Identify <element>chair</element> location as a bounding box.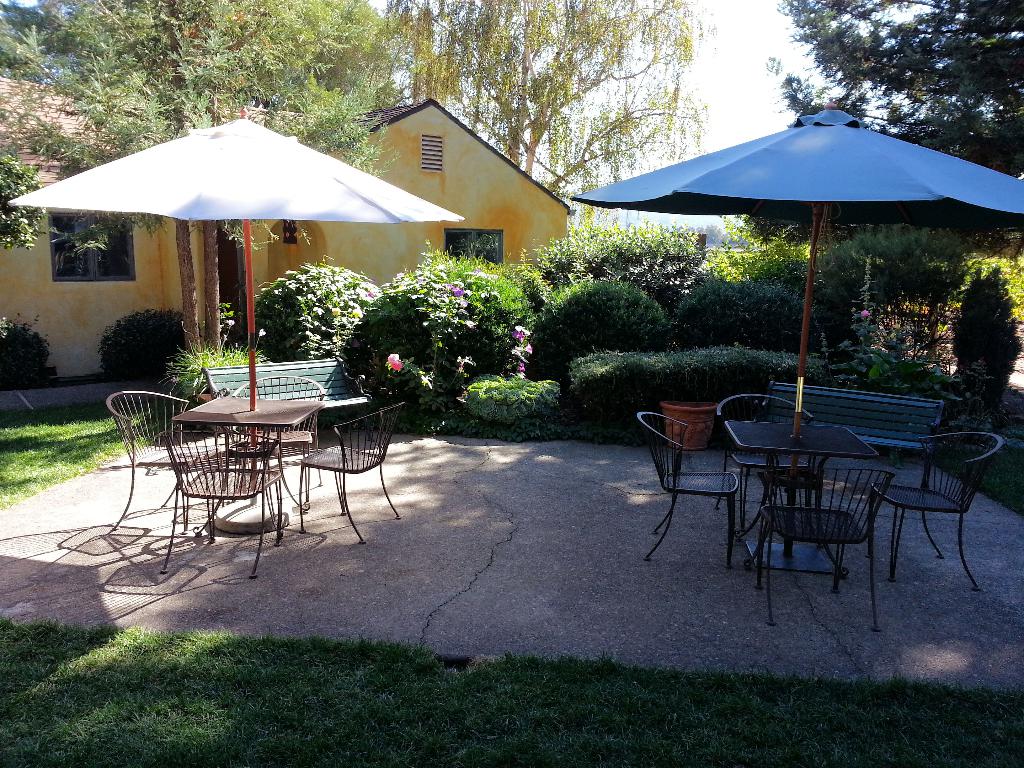
bbox=[297, 406, 407, 543].
